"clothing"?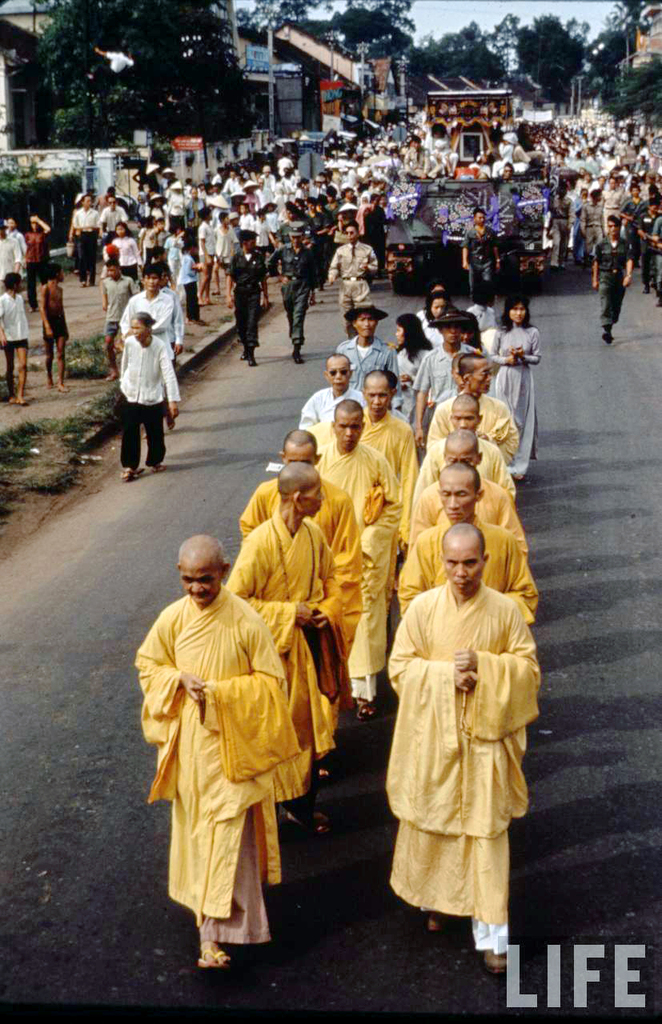
295/392/379/438
